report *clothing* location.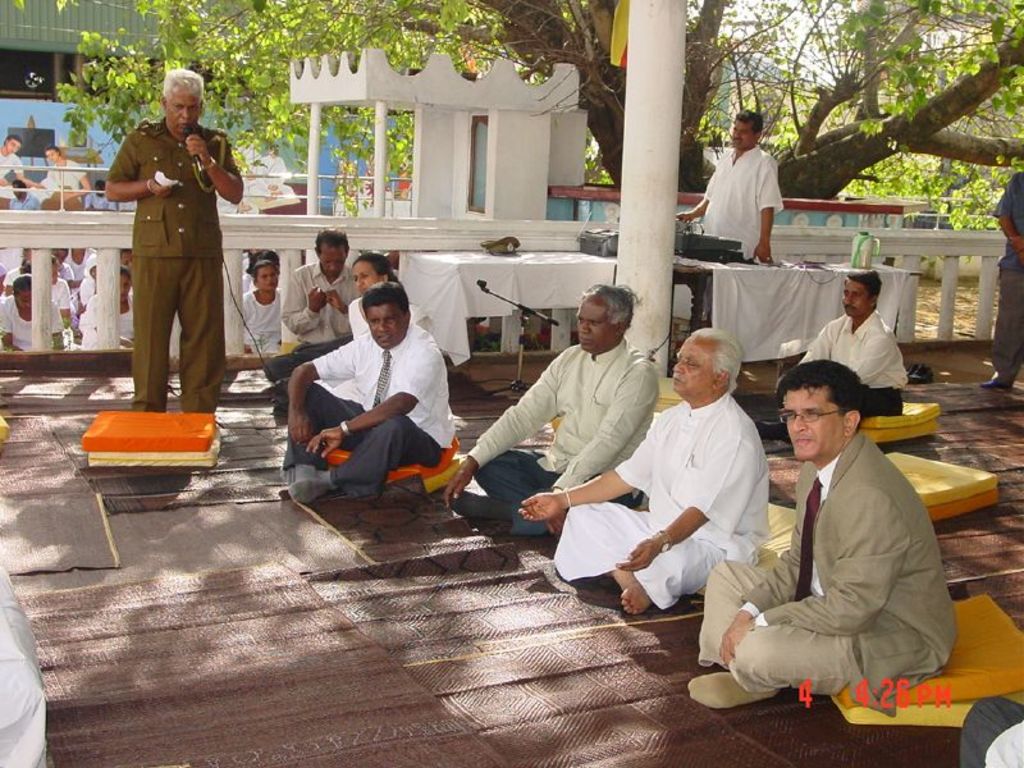
Report: BBox(548, 389, 771, 613).
